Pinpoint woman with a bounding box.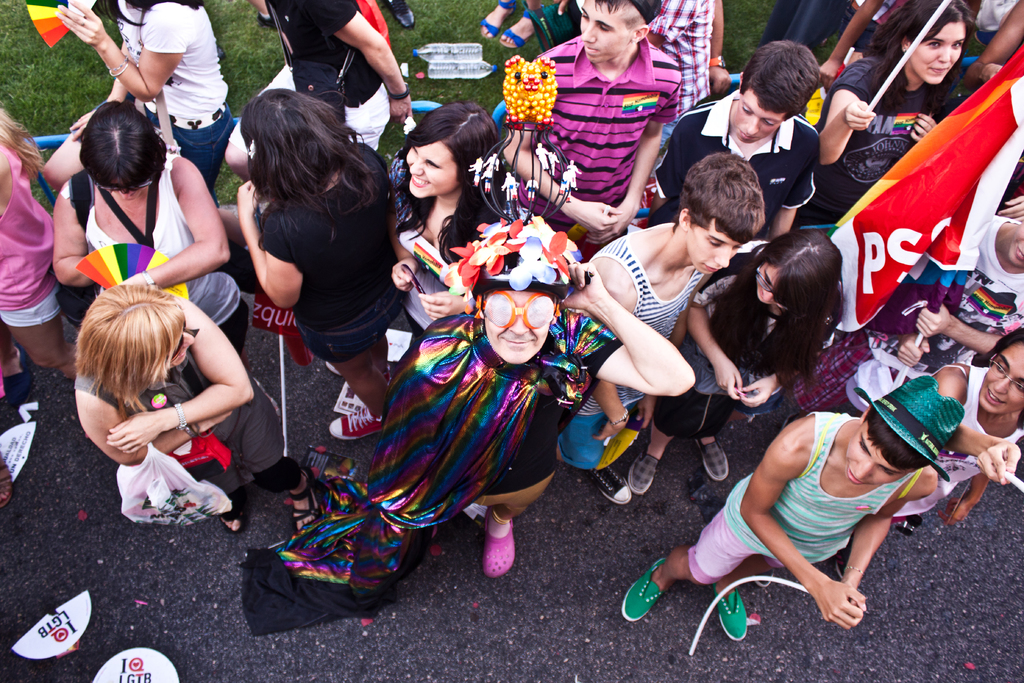
[left=230, top=88, right=412, bottom=452].
